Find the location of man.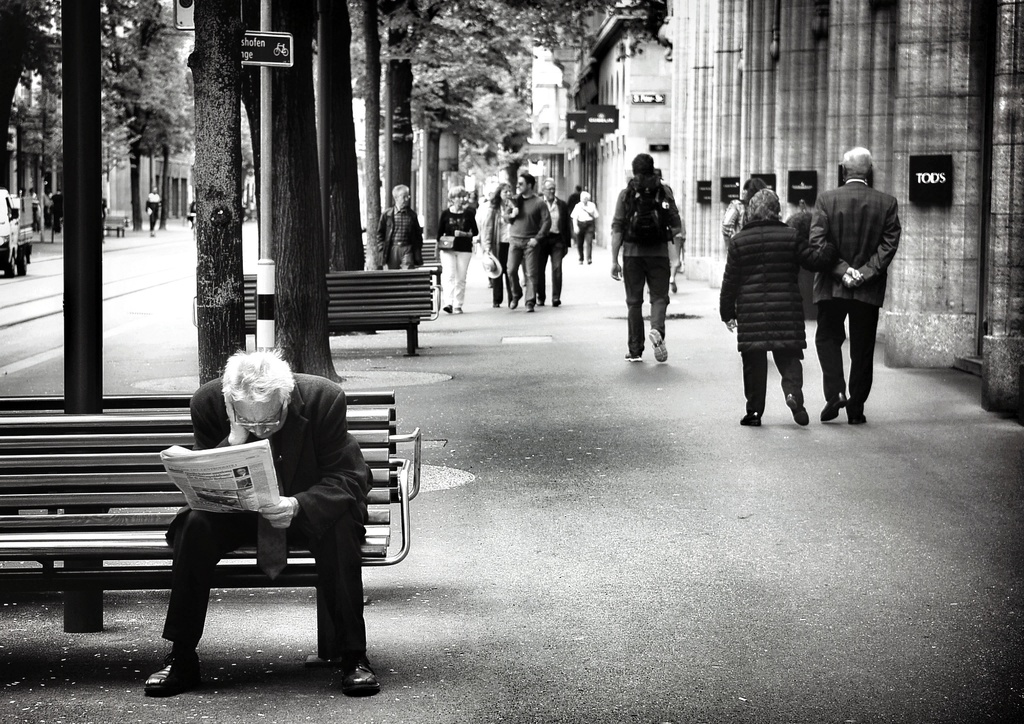
Location: left=145, top=182, right=163, bottom=240.
